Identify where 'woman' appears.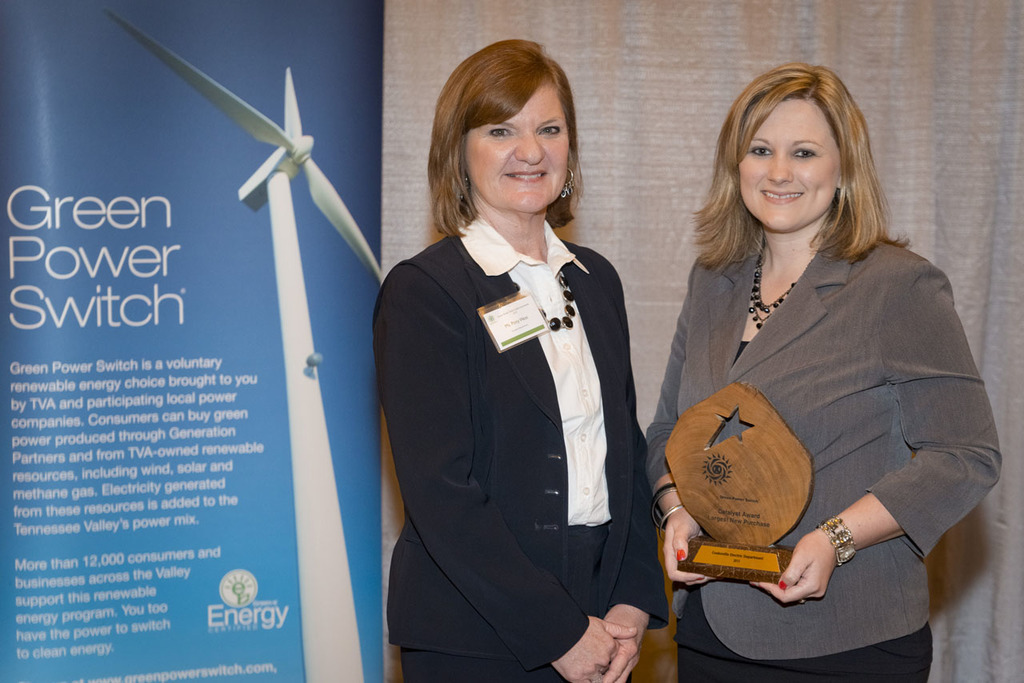
Appears at (left=642, top=59, right=1006, bottom=682).
